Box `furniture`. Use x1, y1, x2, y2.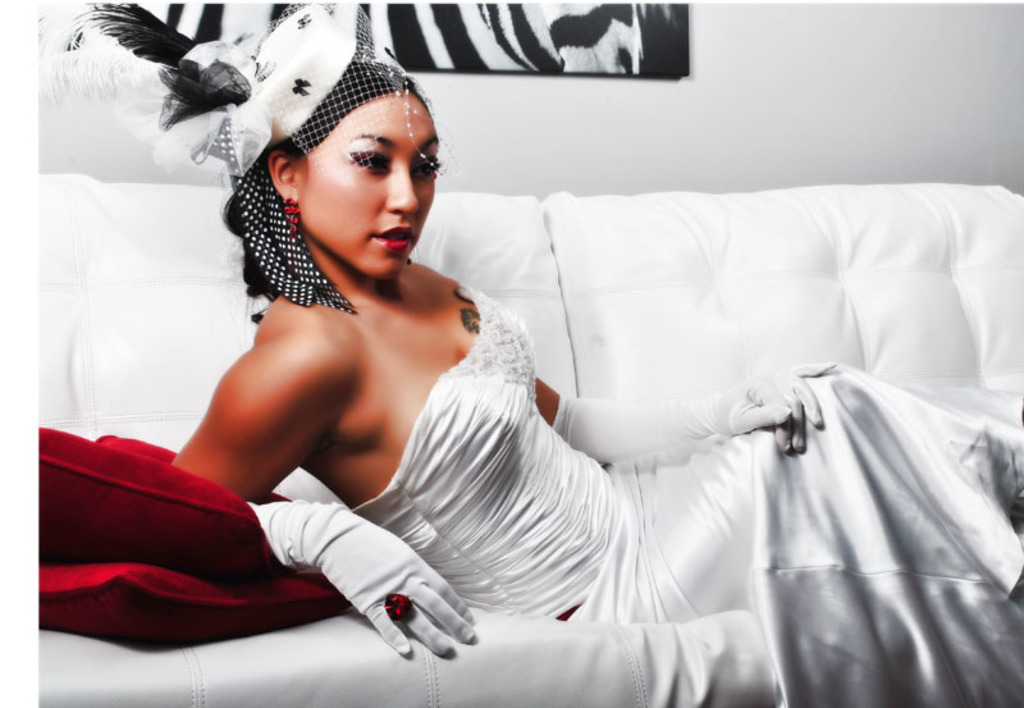
37, 173, 1023, 707.
